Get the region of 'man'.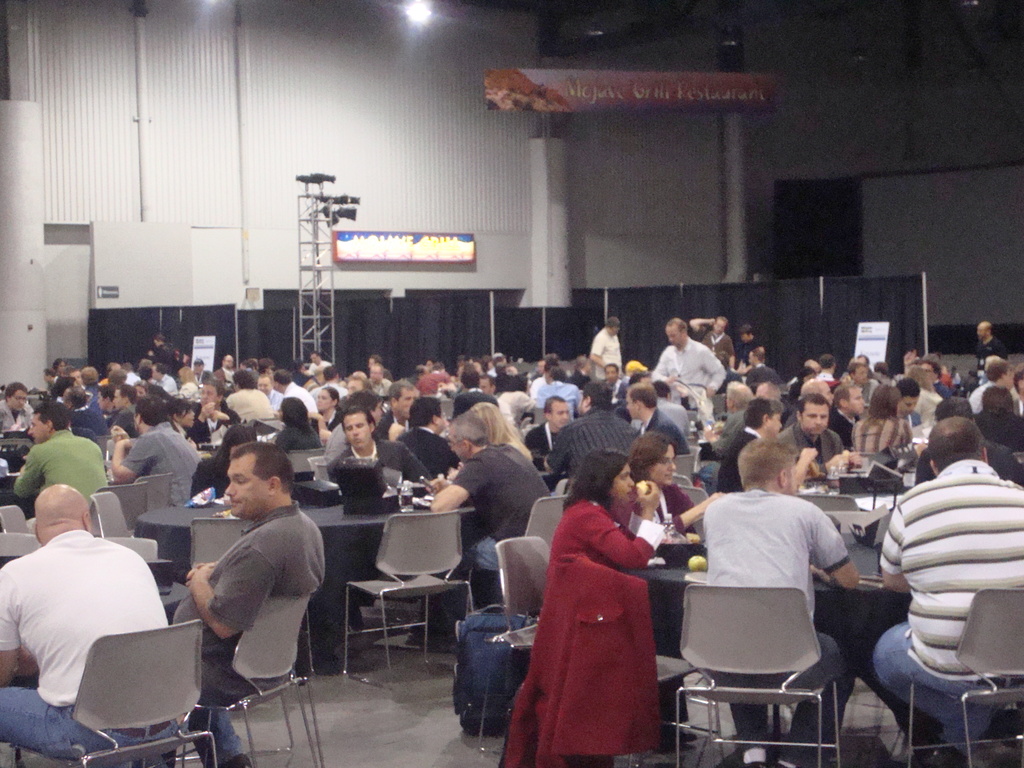
bbox=[366, 356, 395, 380].
